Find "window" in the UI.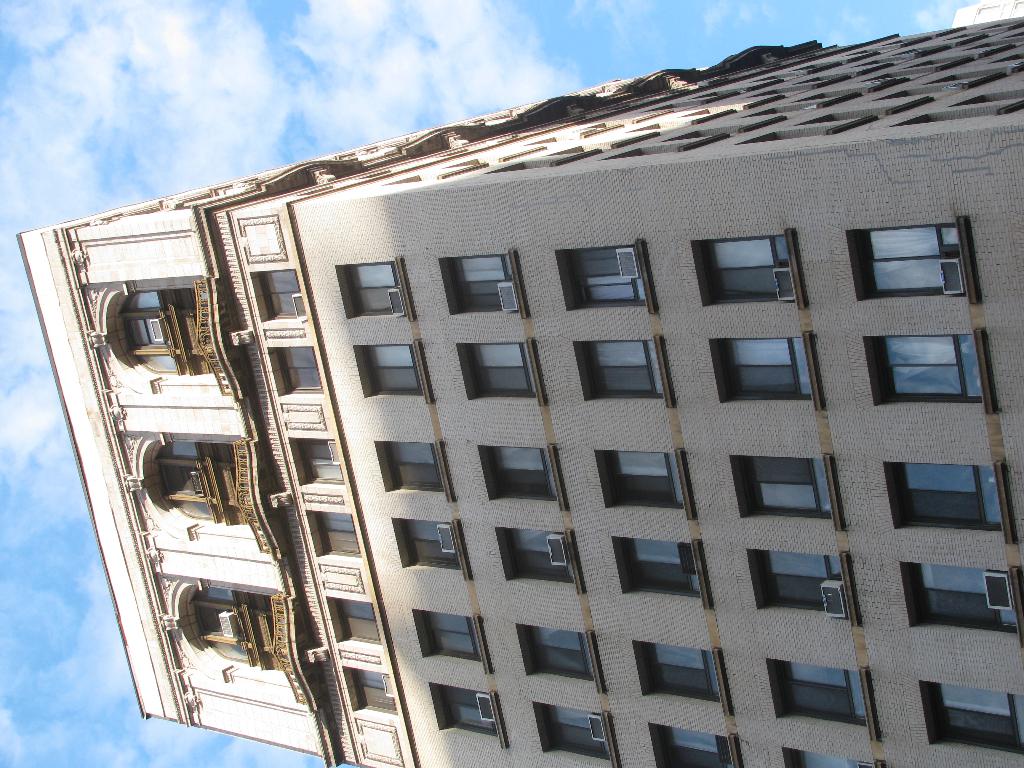
UI element at x1=291, y1=437, x2=341, y2=482.
